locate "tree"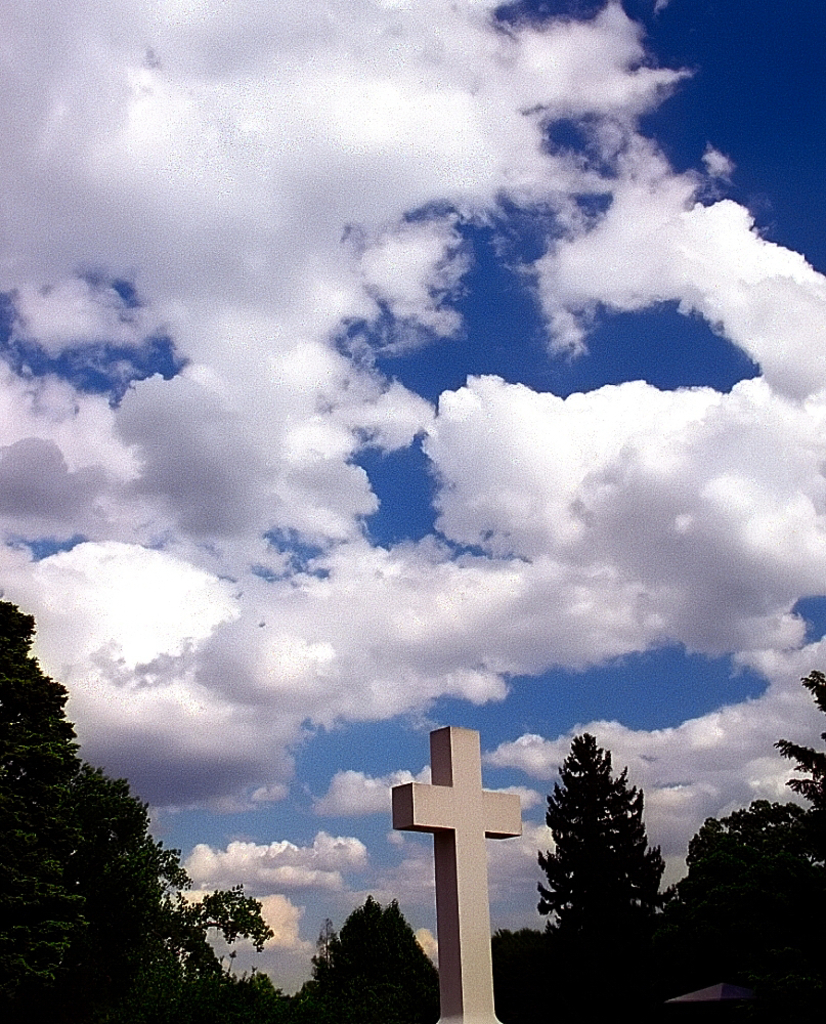
{"x1": 531, "y1": 723, "x2": 680, "y2": 983}
